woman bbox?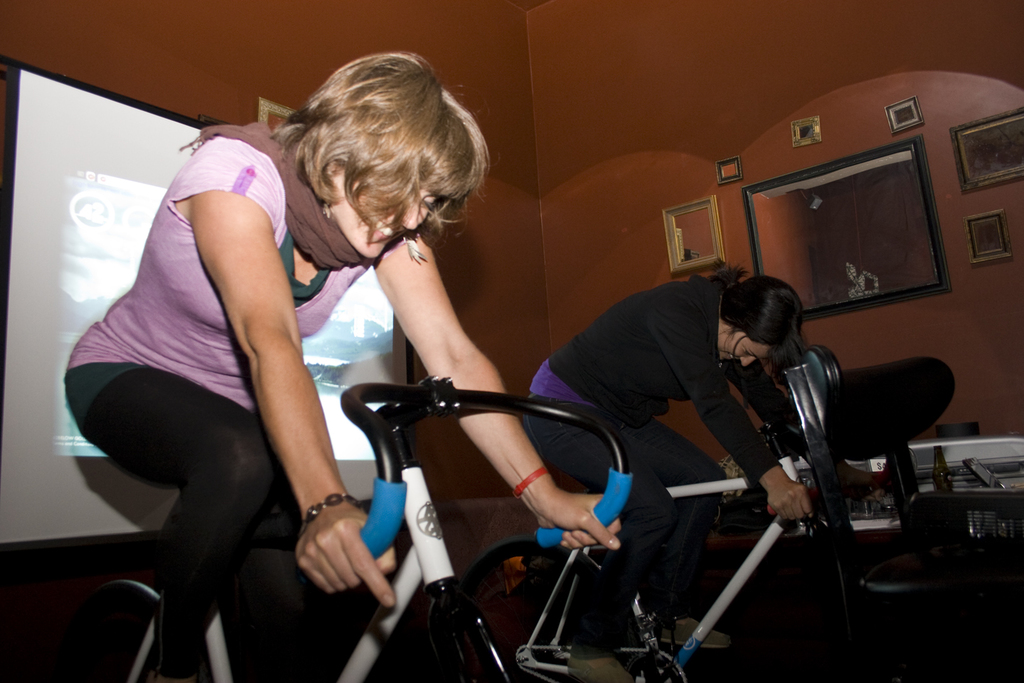
x1=41, y1=45, x2=629, y2=682
